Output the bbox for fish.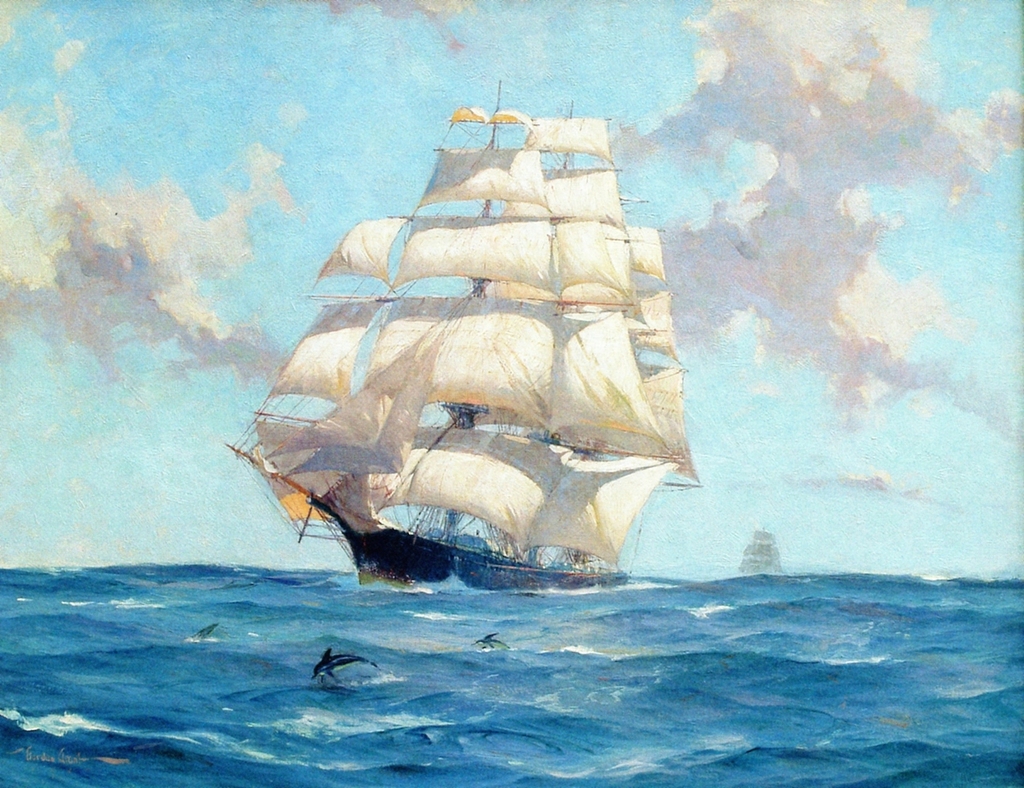
<bbox>191, 622, 216, 644</bbox>.
